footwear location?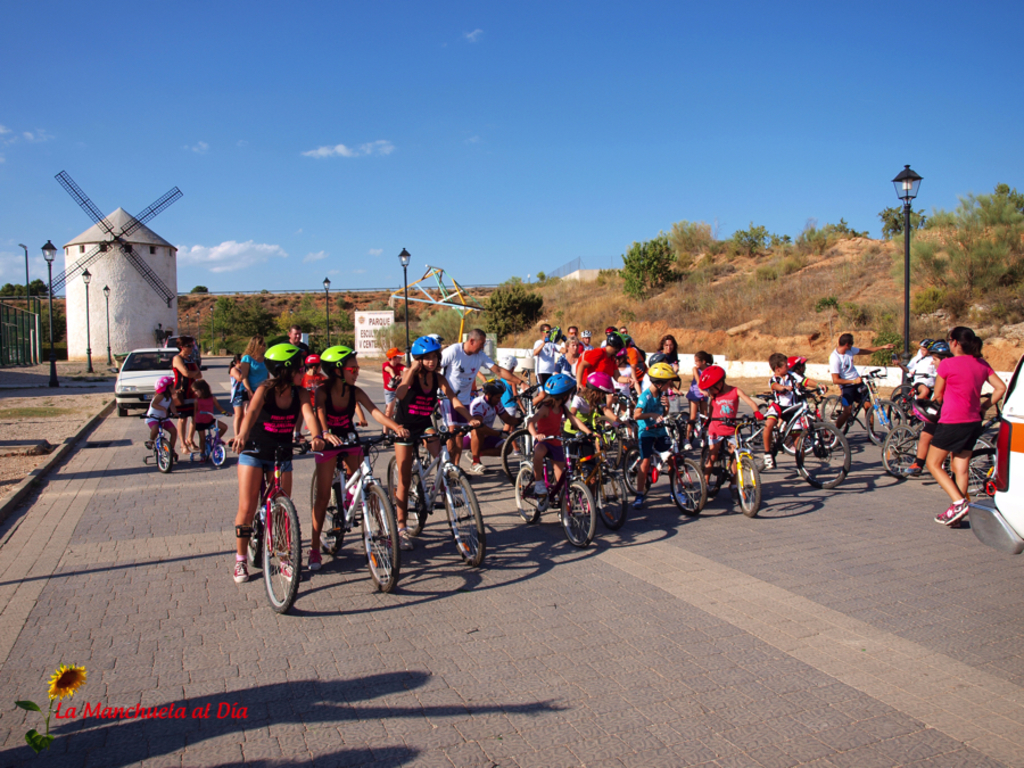
bbox(934, 503, 960, 521)
